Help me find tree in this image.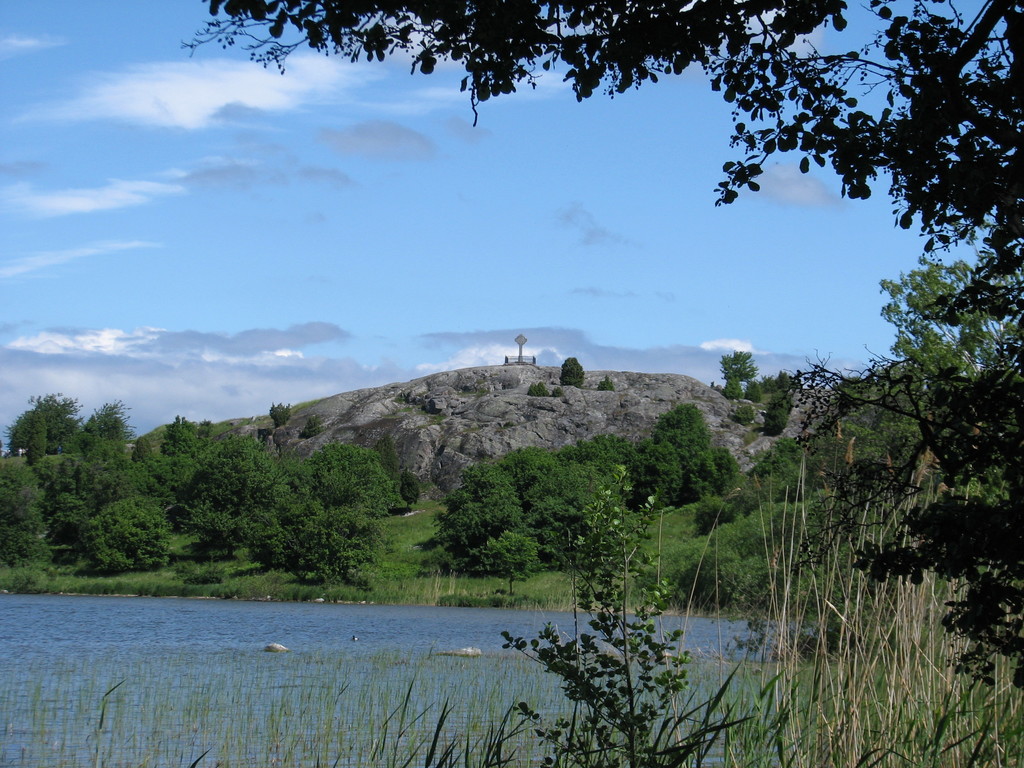
Found it: BBox(715, 346, 759, 404).
